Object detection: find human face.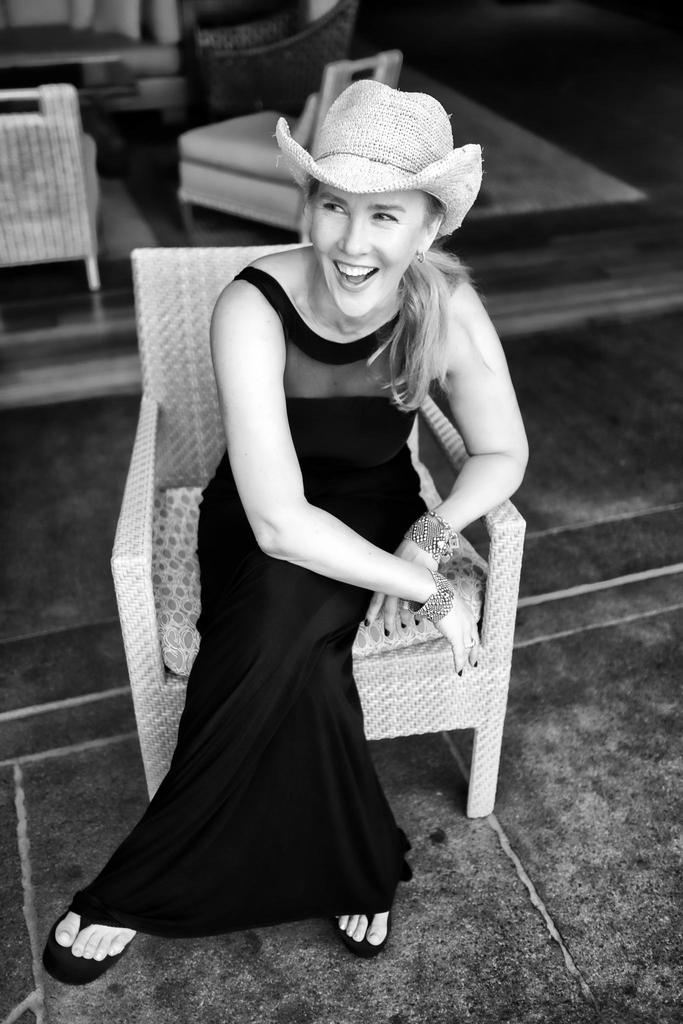
rect(312, 182, 426, 319).
